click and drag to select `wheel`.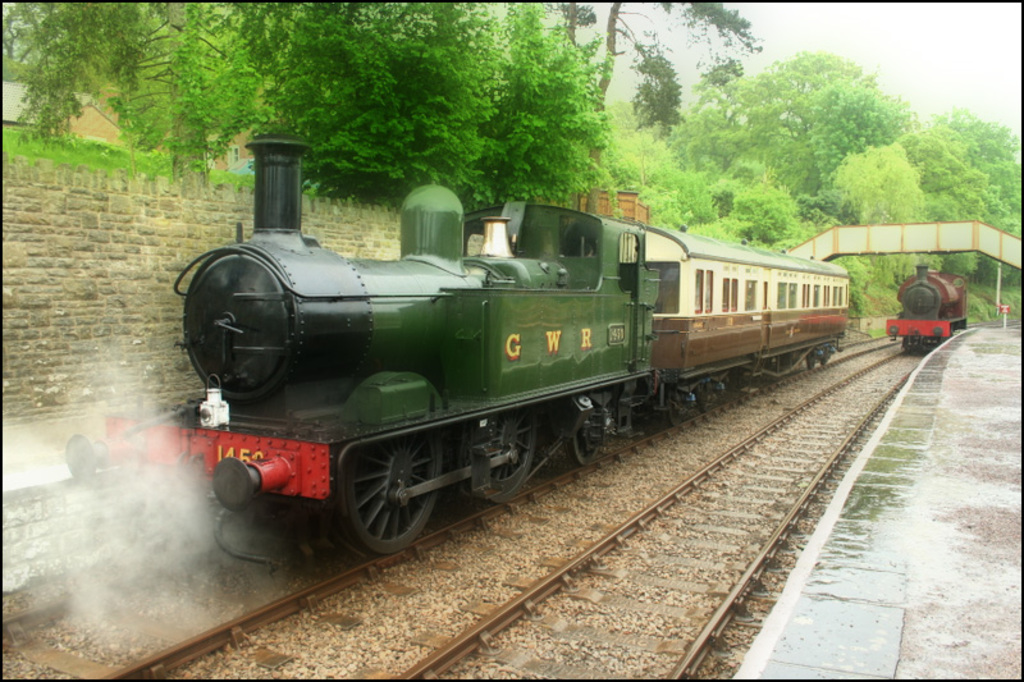
Selection: [571, 408, 605, 467].
